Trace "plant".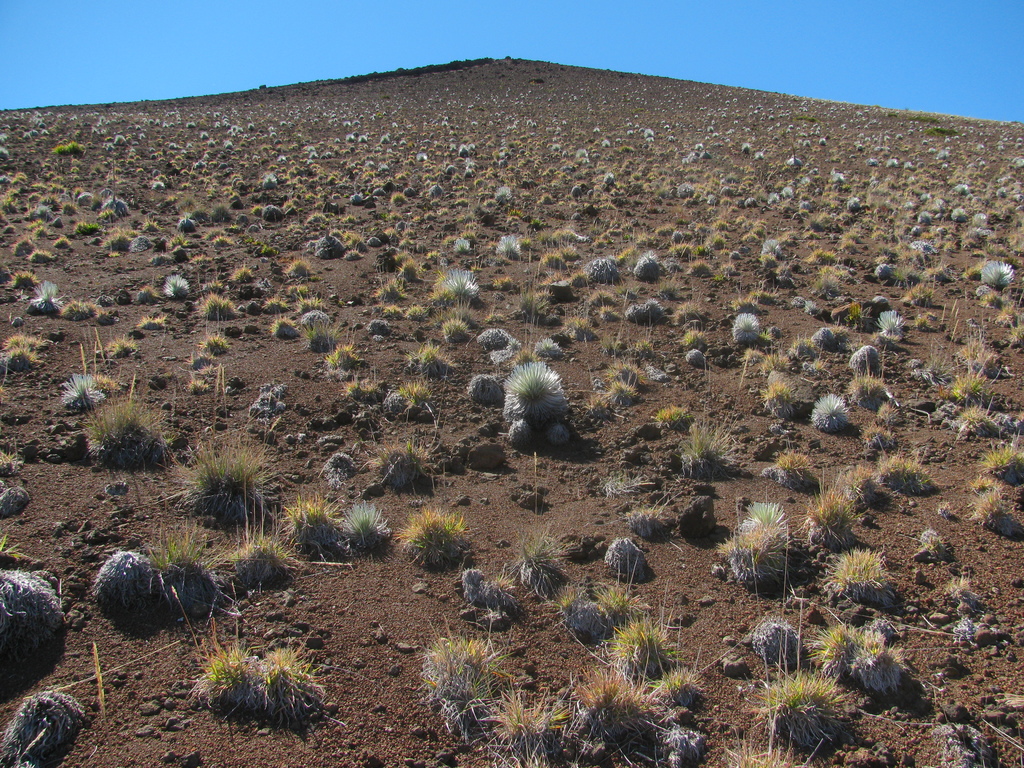
Traced to x1=198, y1=288, x2=239, y2=319.
